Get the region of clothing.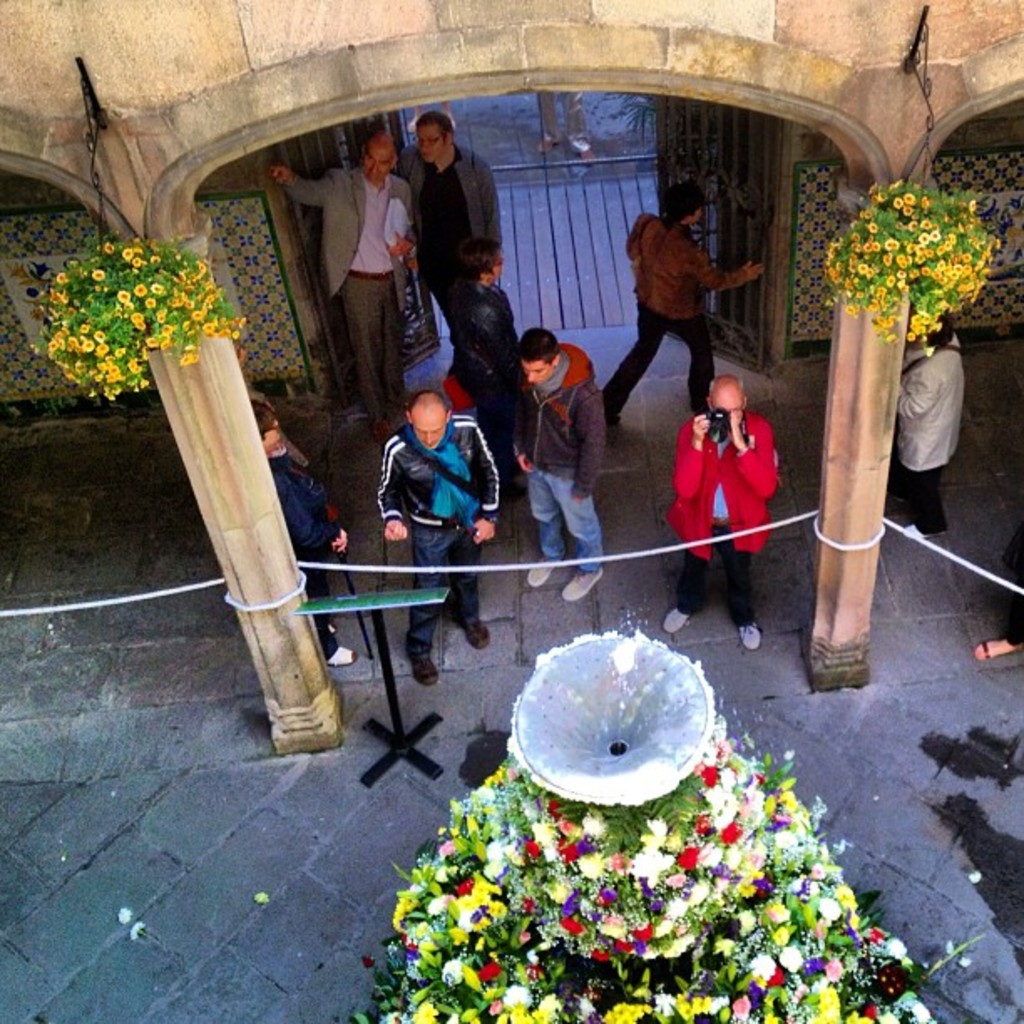
BBox(867, 328, 974, 475).
